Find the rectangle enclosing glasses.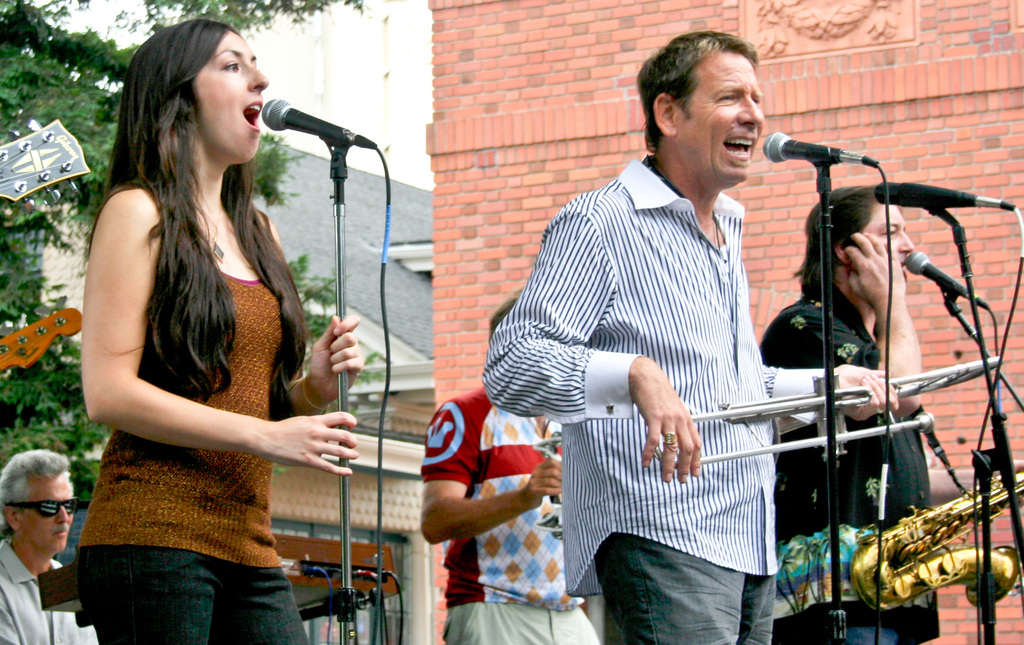
rect(10, 497, 81, 520).
